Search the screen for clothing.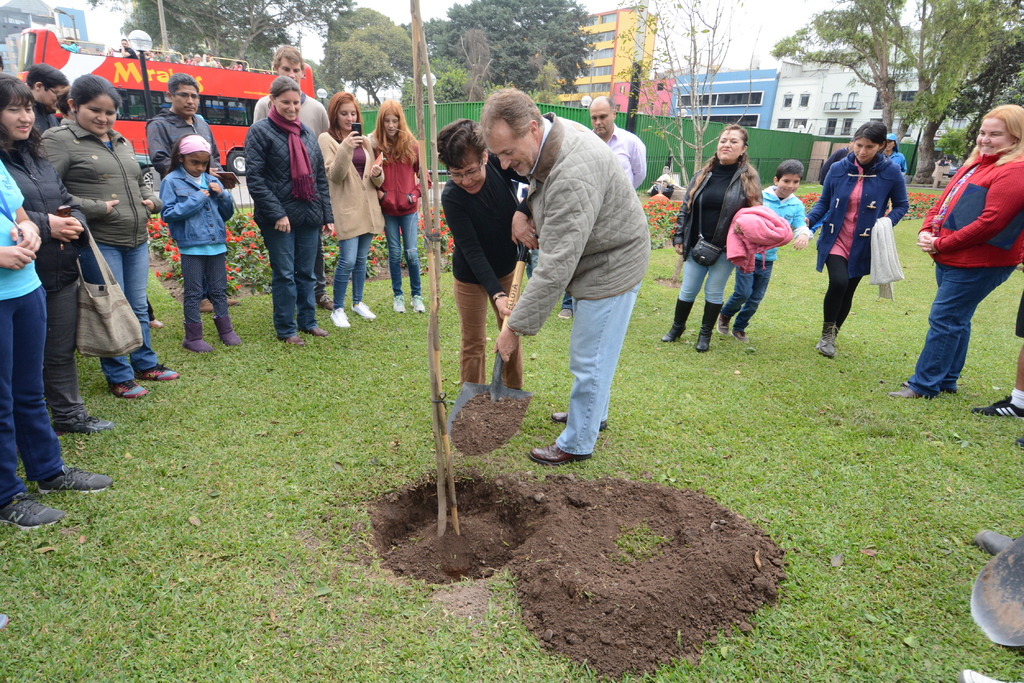
Found at box=[42, 122, 155, 383].
